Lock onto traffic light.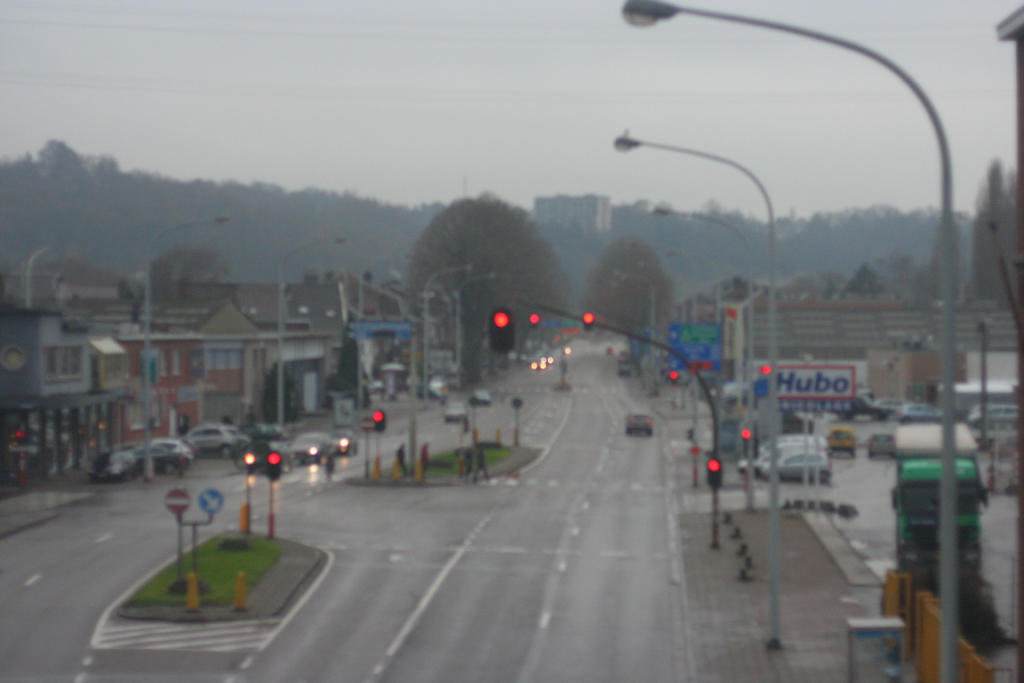
Locked: <bbox>761, 363, 771, 374</bbox>.
